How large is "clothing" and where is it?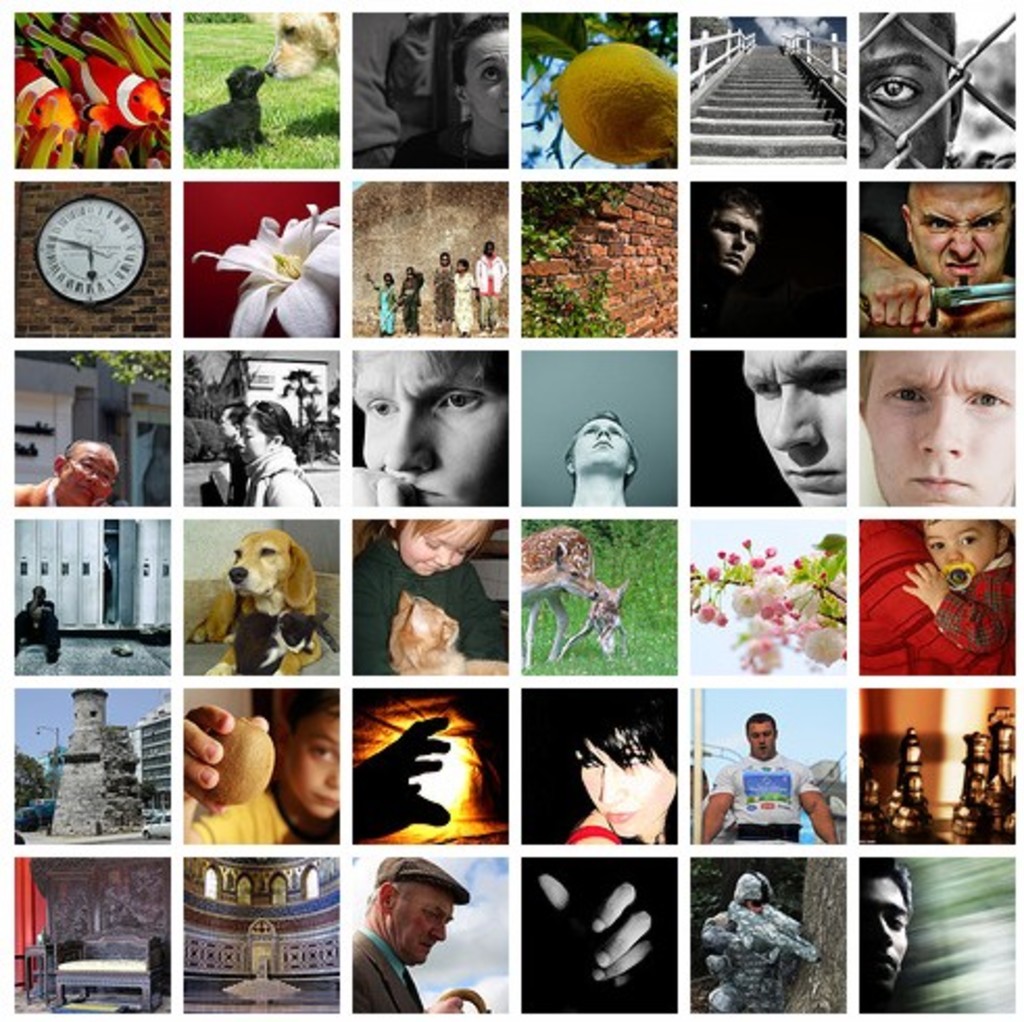
Bounding box: <box>15,473,58,511</box>.
